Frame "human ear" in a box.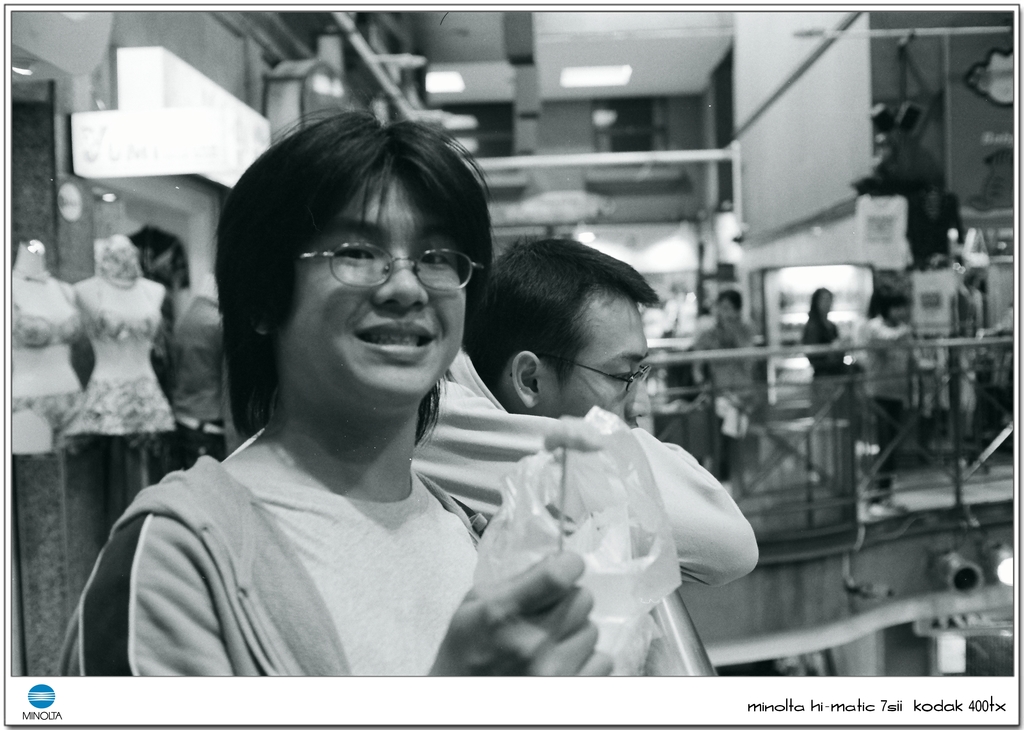
crop(252, 313, 272, 337).
